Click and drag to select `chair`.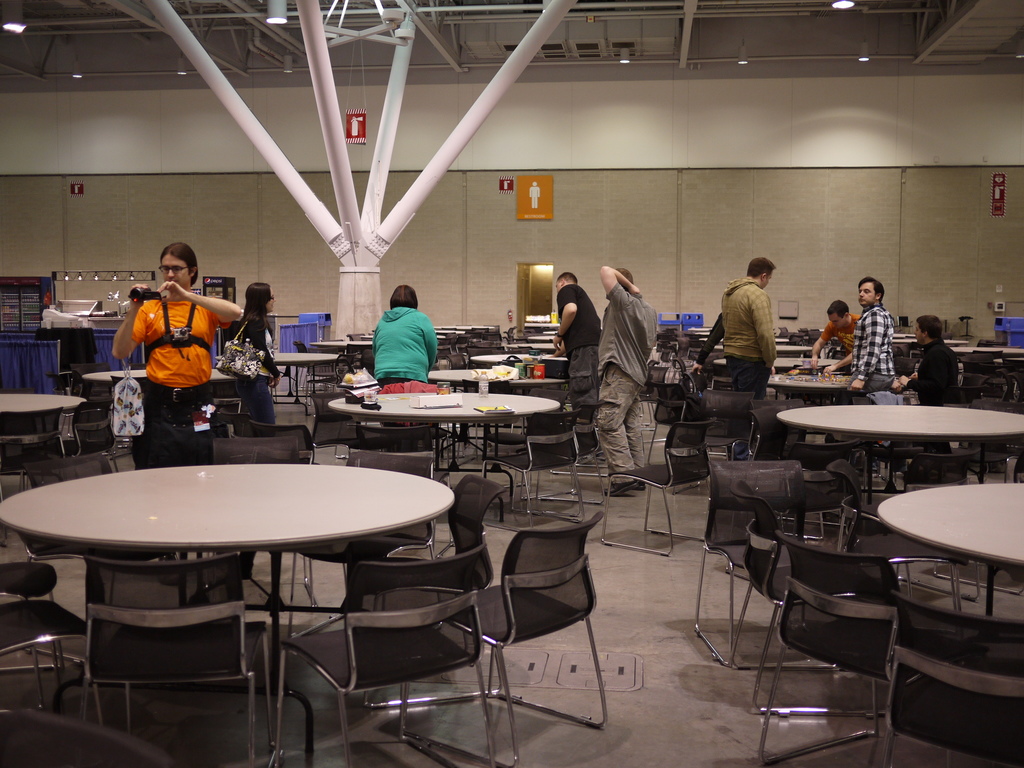
Selection: 729 478 902 705.
